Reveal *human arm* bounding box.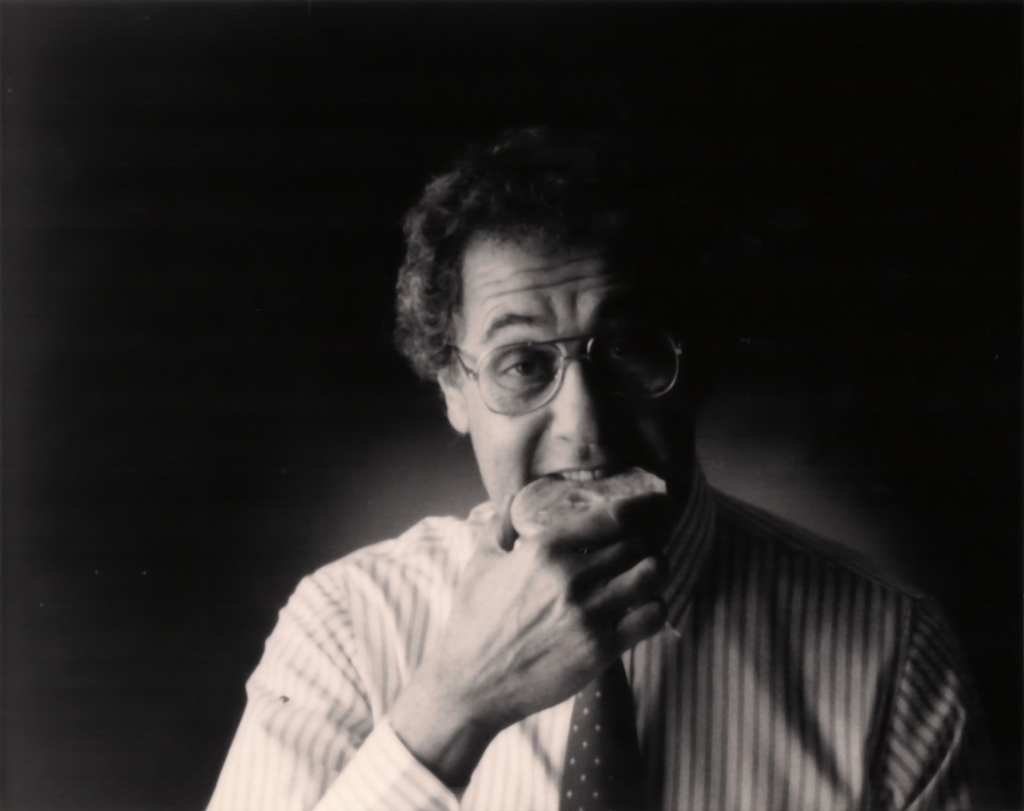
Revealed: [201, 496, 661, 810].
